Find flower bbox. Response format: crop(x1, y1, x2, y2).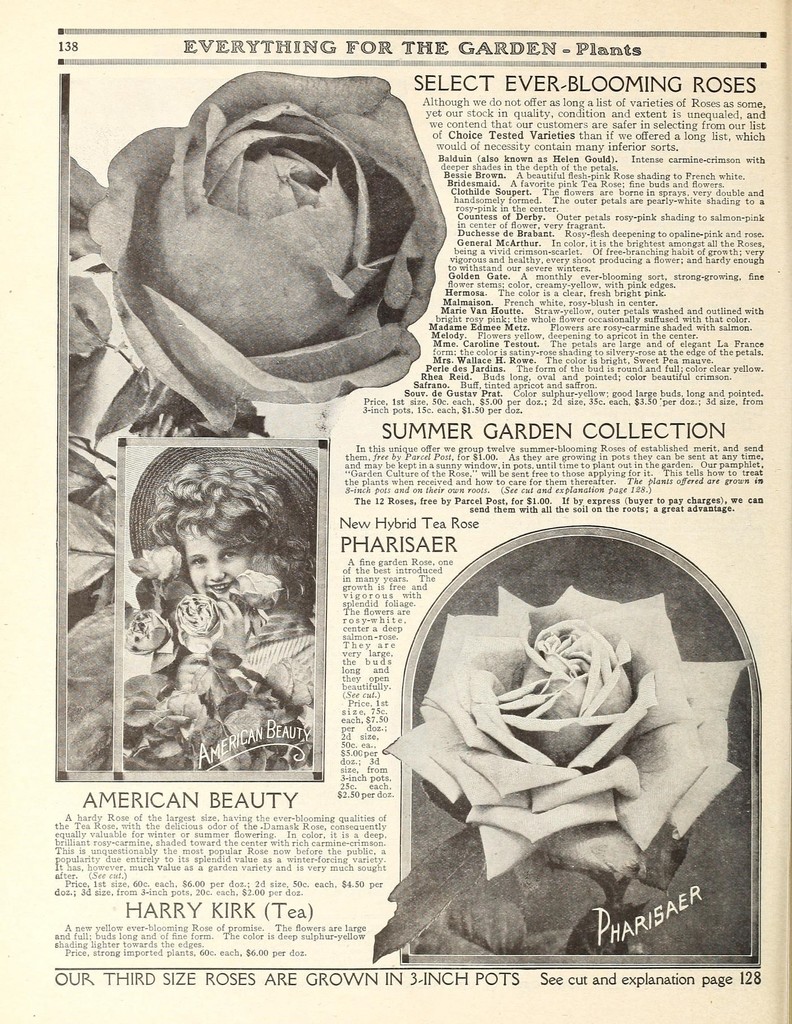
crop(222, 568, 288, 610).
